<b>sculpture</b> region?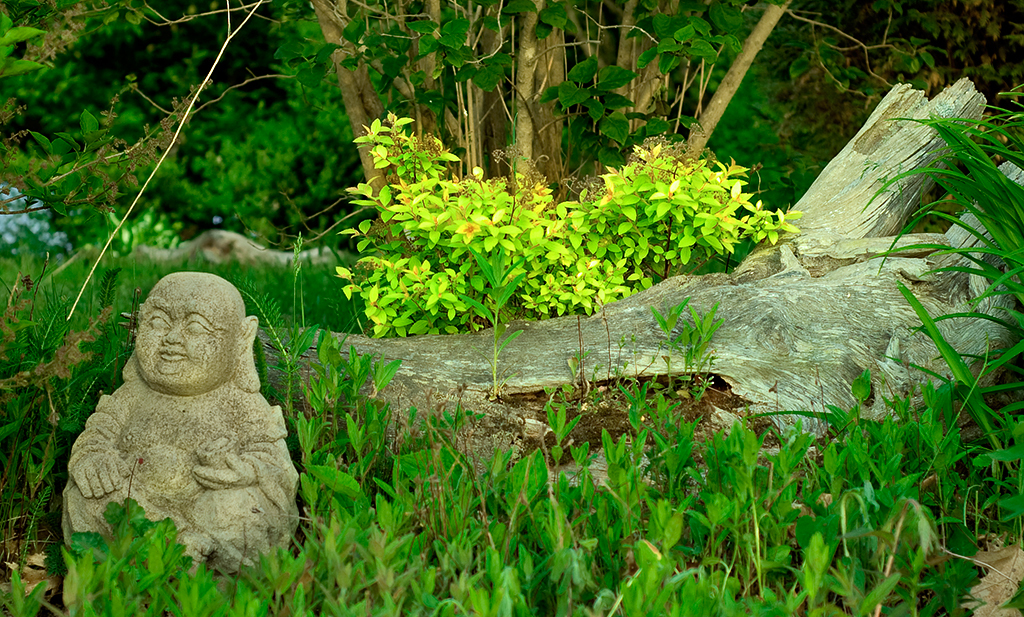
locate(61, 270, 299, 577)
